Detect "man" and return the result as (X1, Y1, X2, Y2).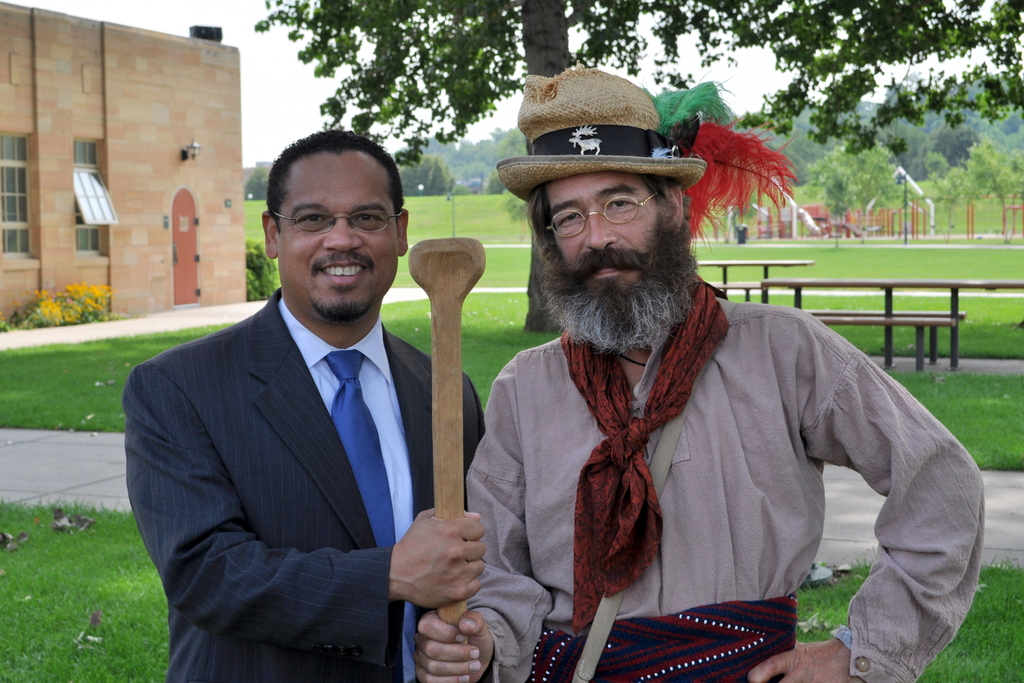
(415, 63, 988, 682).
